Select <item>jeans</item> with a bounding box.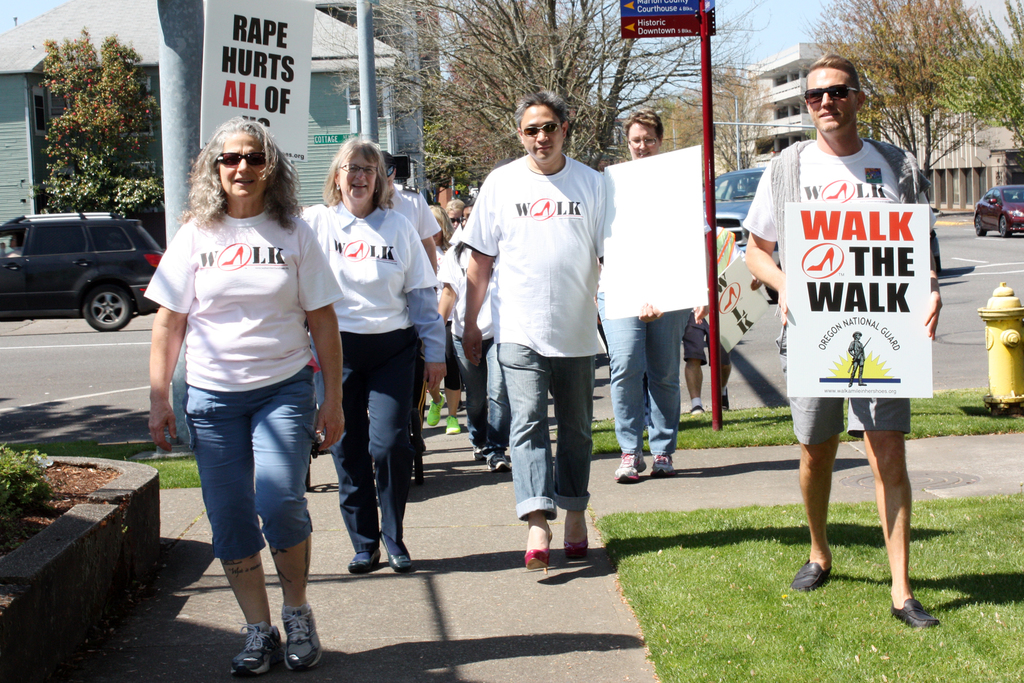
bbox=[433, 333, 467, 386].
